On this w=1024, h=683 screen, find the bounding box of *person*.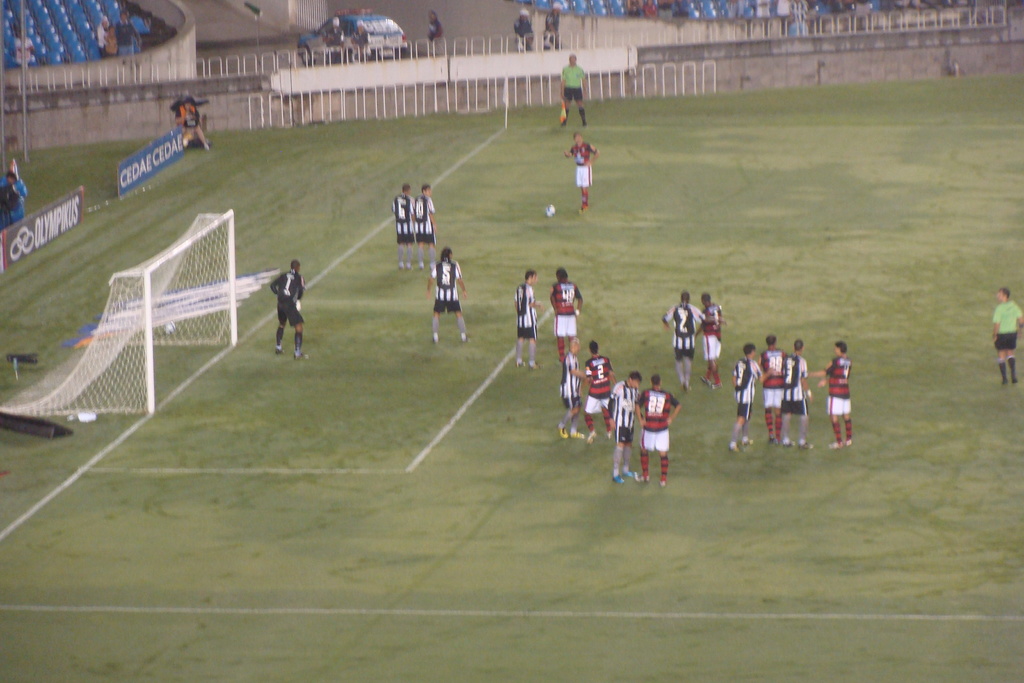
Bounding box: (426, 9, 442, 53).
